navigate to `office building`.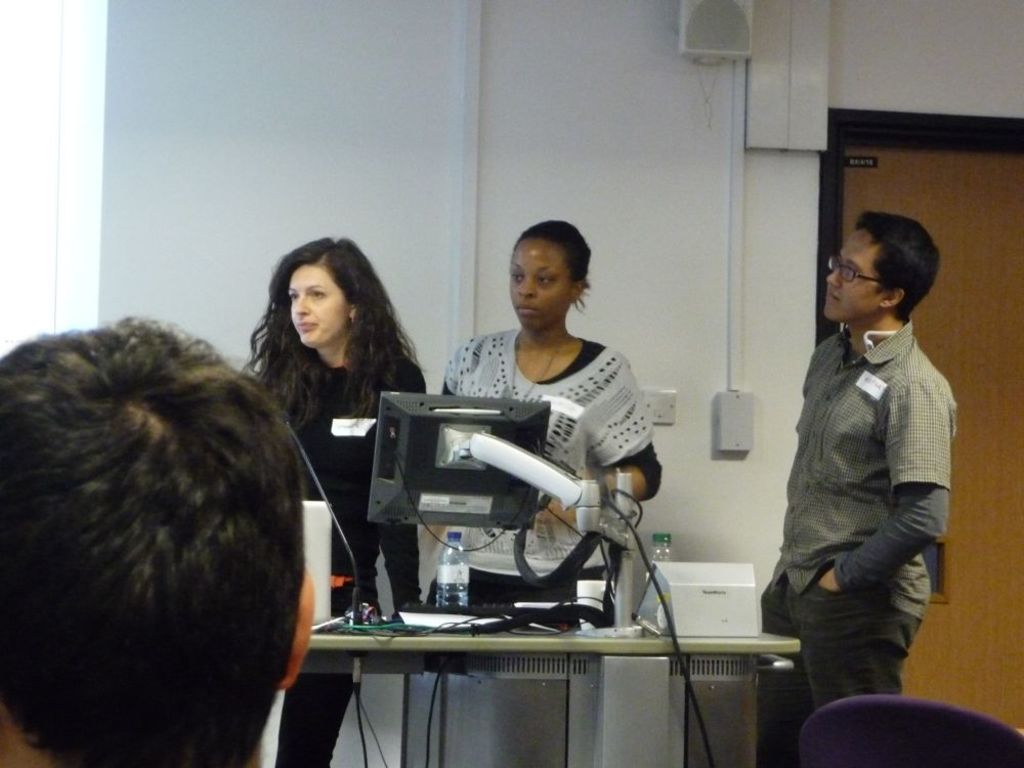
Navigation target: bbox=(0, 0, 1021, 767).
